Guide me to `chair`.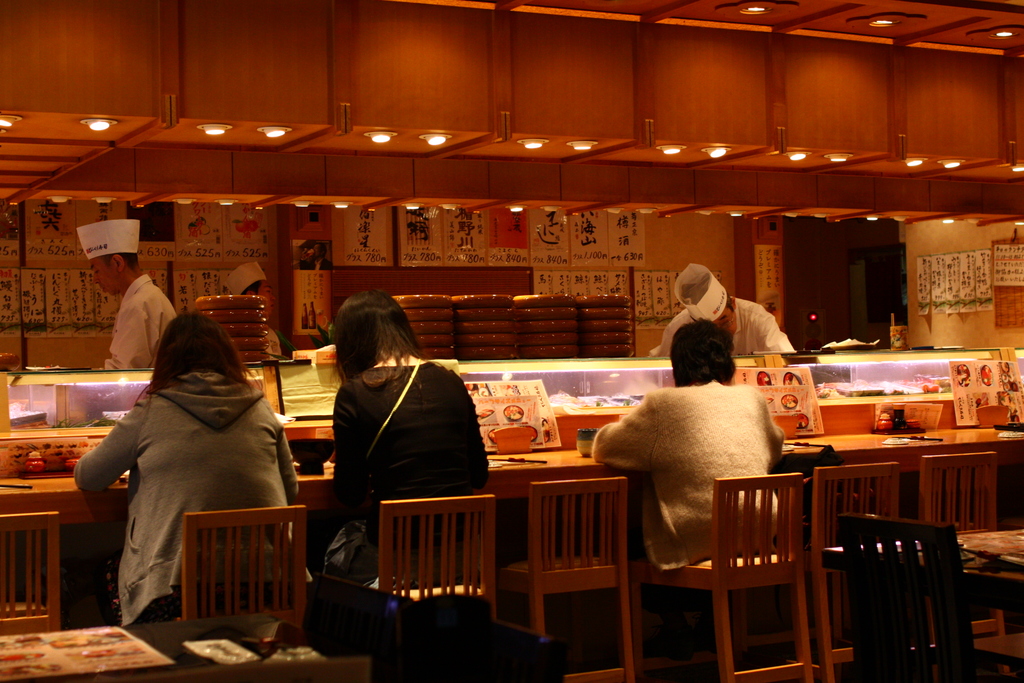
Guidance: x1=734, y1=462, x2=899, y2=682.
